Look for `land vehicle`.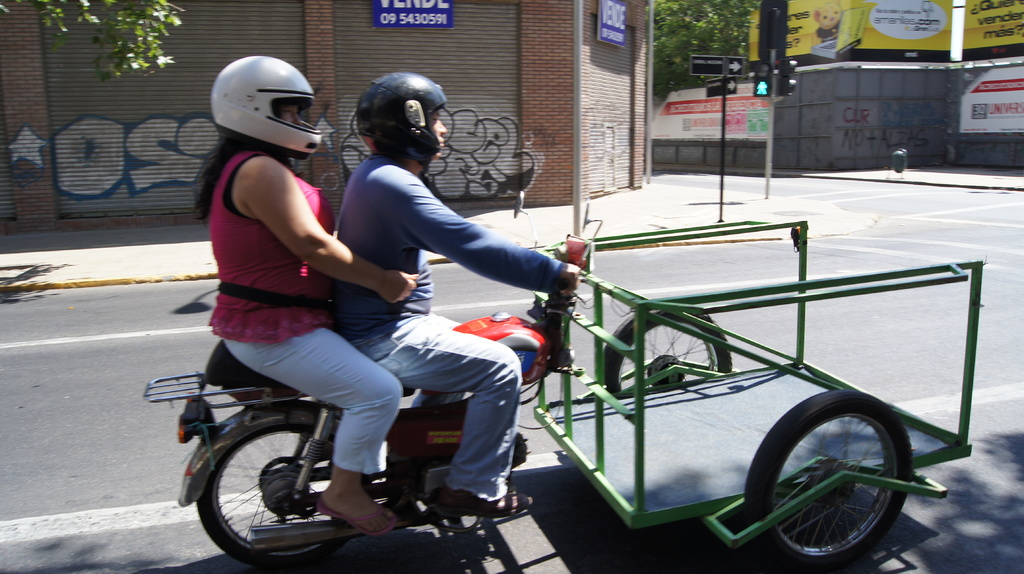
Found: 257:235:976:573.
